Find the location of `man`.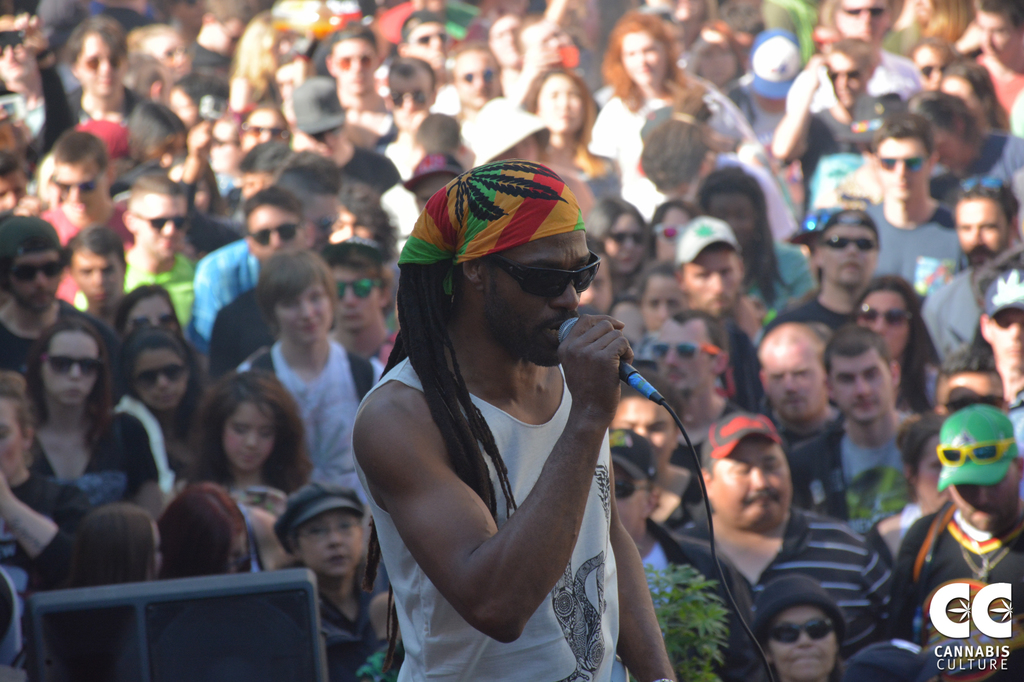
Location: <bbox>491, 10, 535, 86</bbox>.
